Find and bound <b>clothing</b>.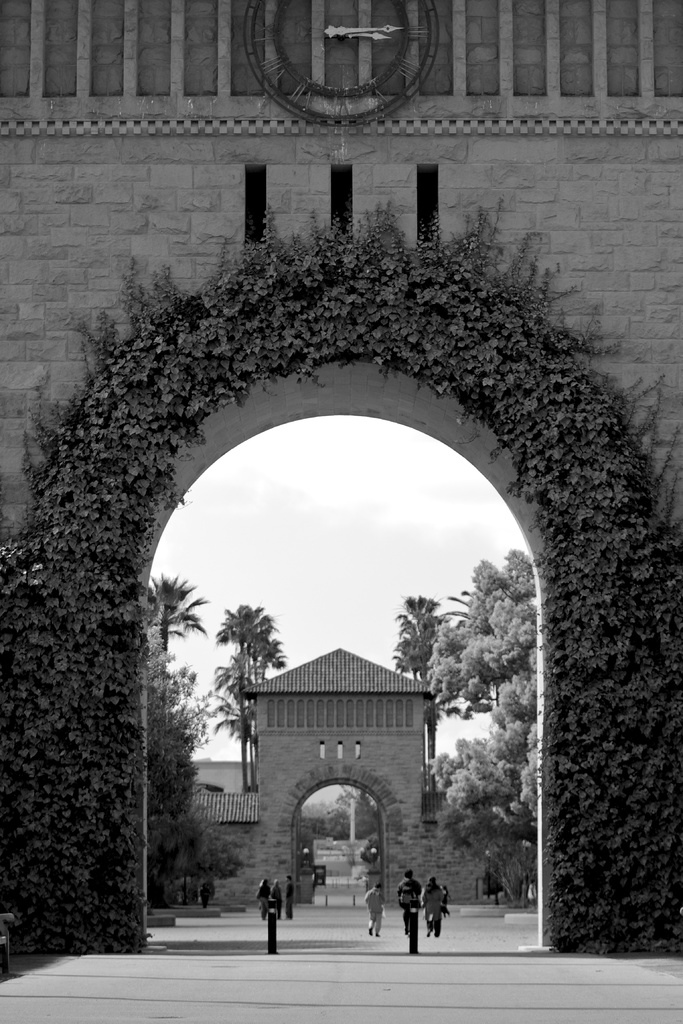
Bound: [365,886,384,934].
